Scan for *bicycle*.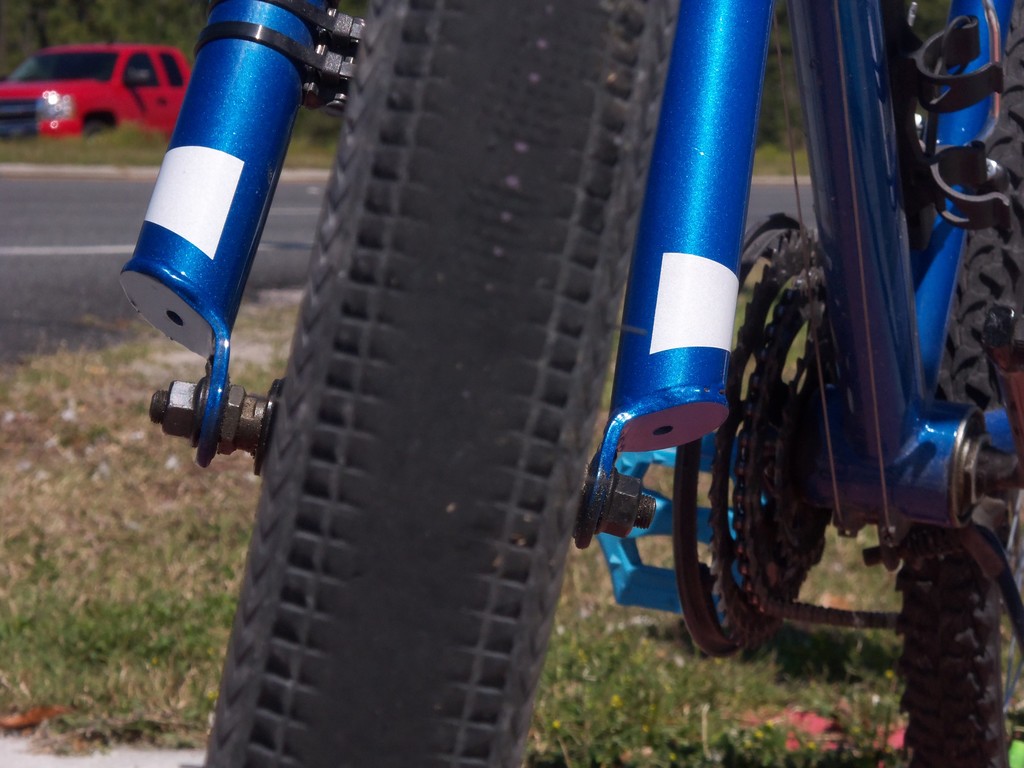
Scan result: bbox=[114, 0, 1023, 765].
